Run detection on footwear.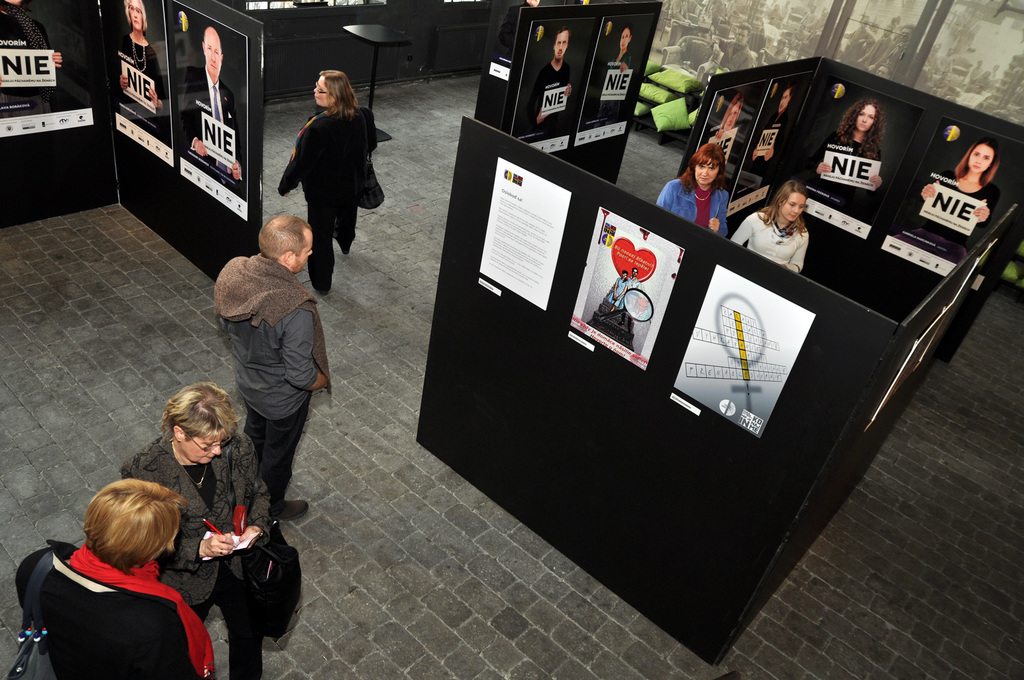
Result: 266:496:310:521.
